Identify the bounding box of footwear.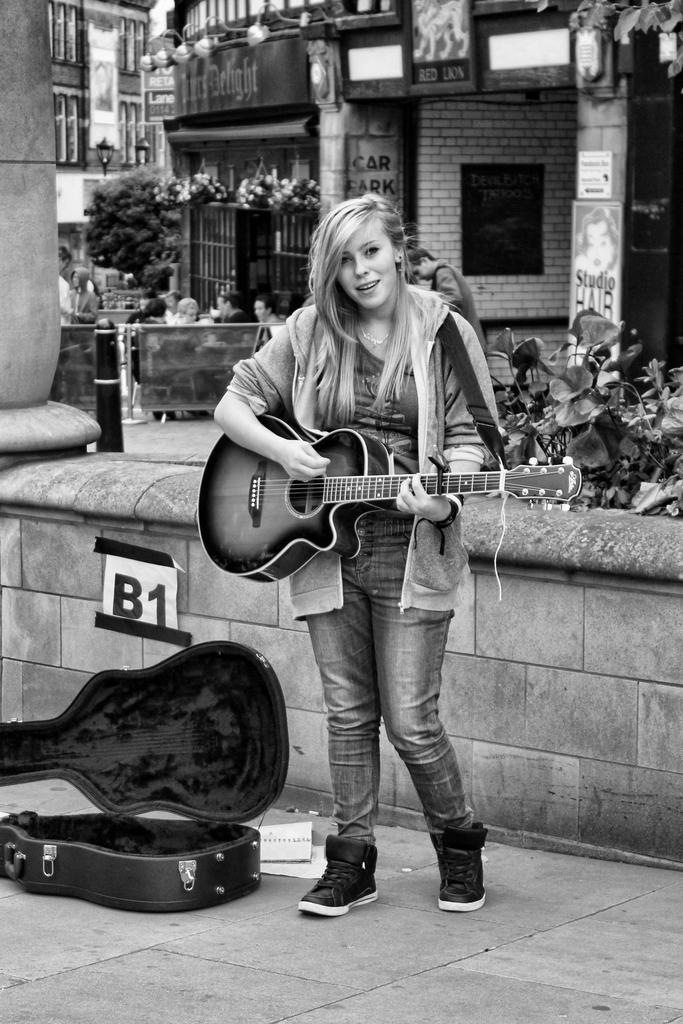
bbox=[293, 831, 382, 922].
